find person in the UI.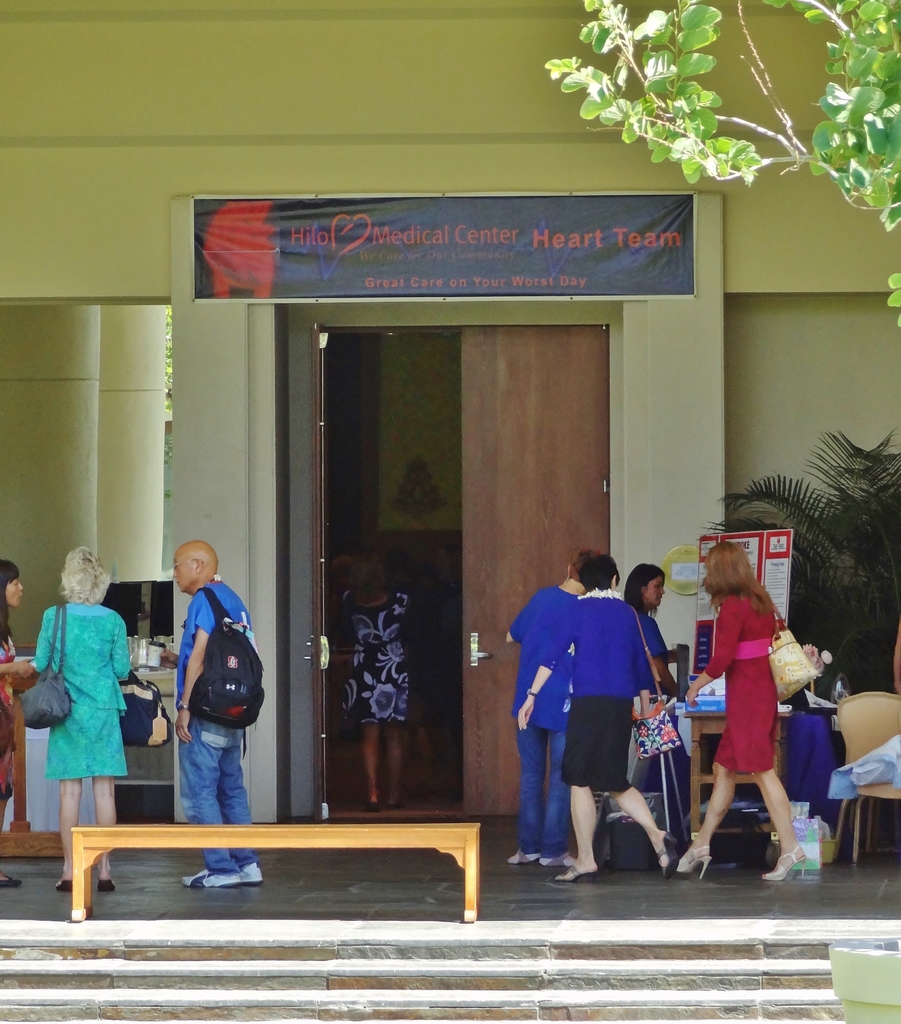
UI element at [left=0, top=557, right=28, bottom=886].
